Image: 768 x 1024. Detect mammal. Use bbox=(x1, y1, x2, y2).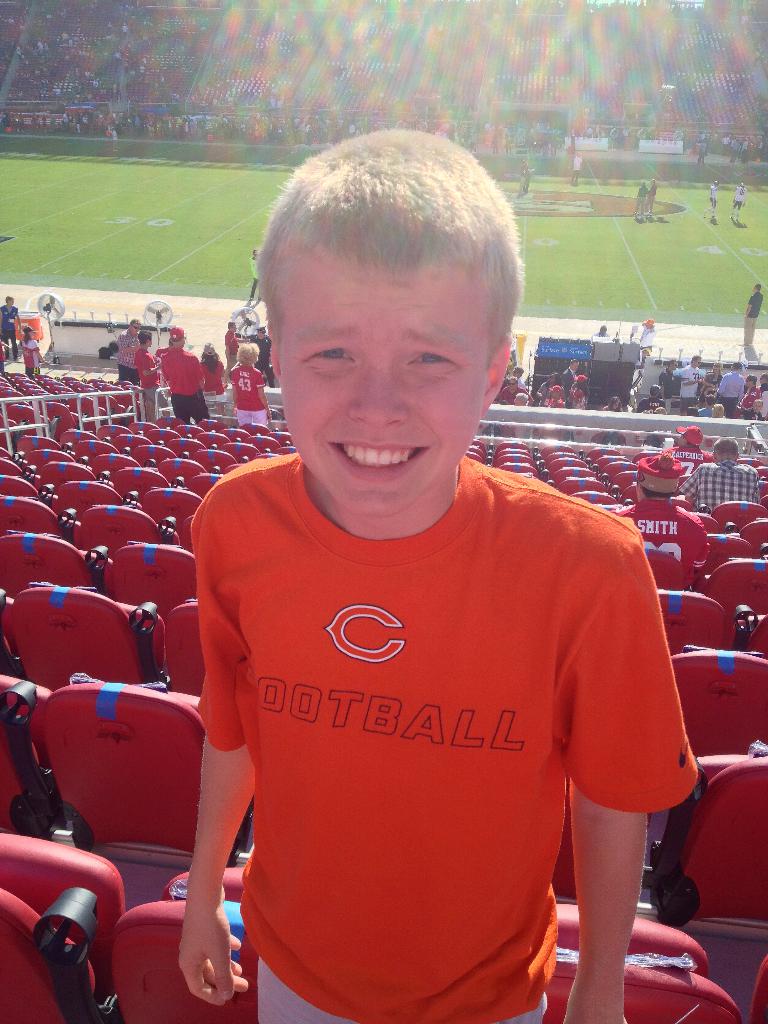
bbox=(116, 319, 138, 384).
